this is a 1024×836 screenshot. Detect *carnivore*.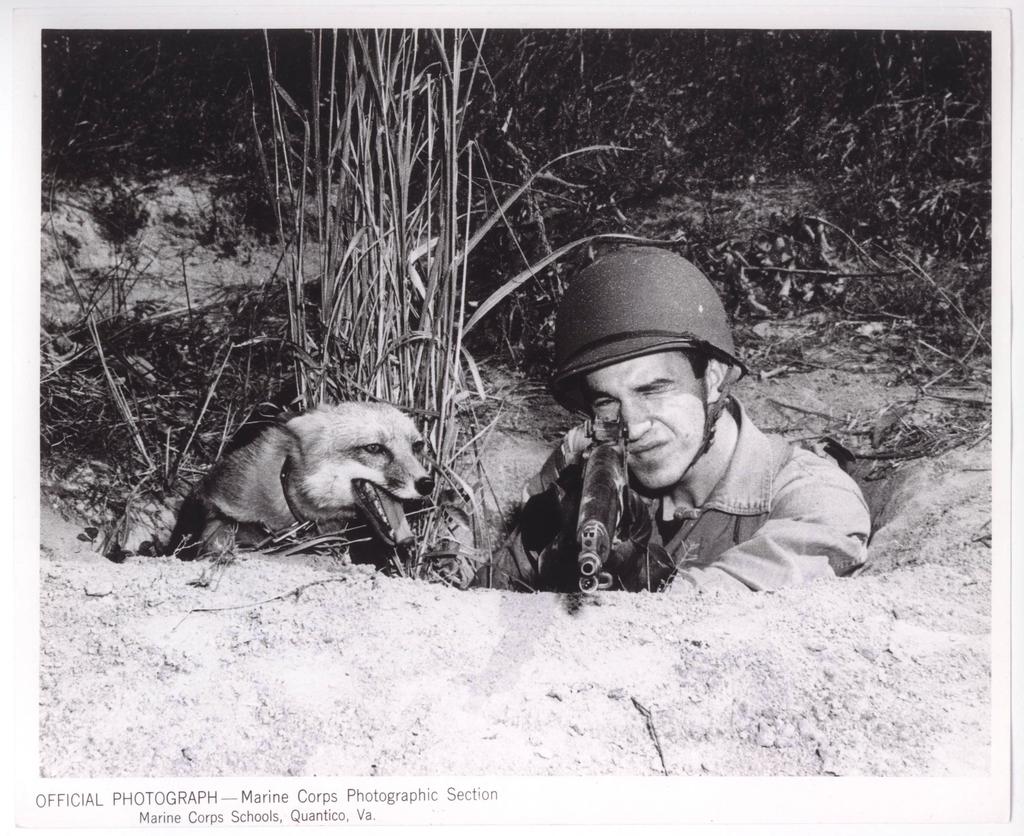
(left=179, top=403, right=436, bottom=579).
